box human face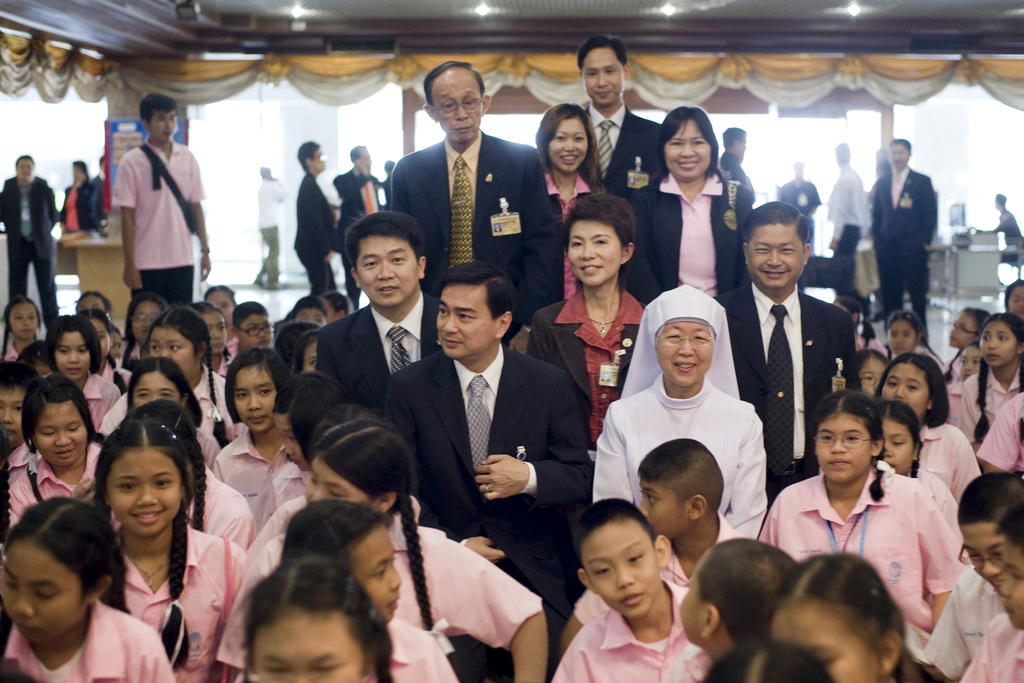
{"left": 548, "top": 121, "right": 587, "bottom": 172}
